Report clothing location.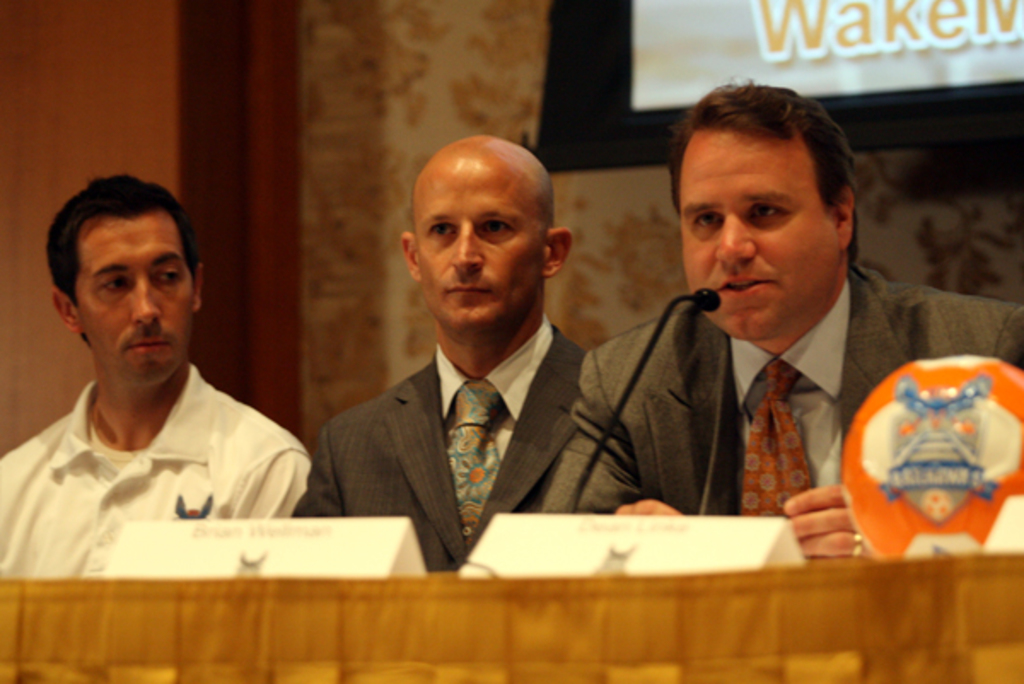
Report: [left=543, top=249, right=1022, bottom=517].
